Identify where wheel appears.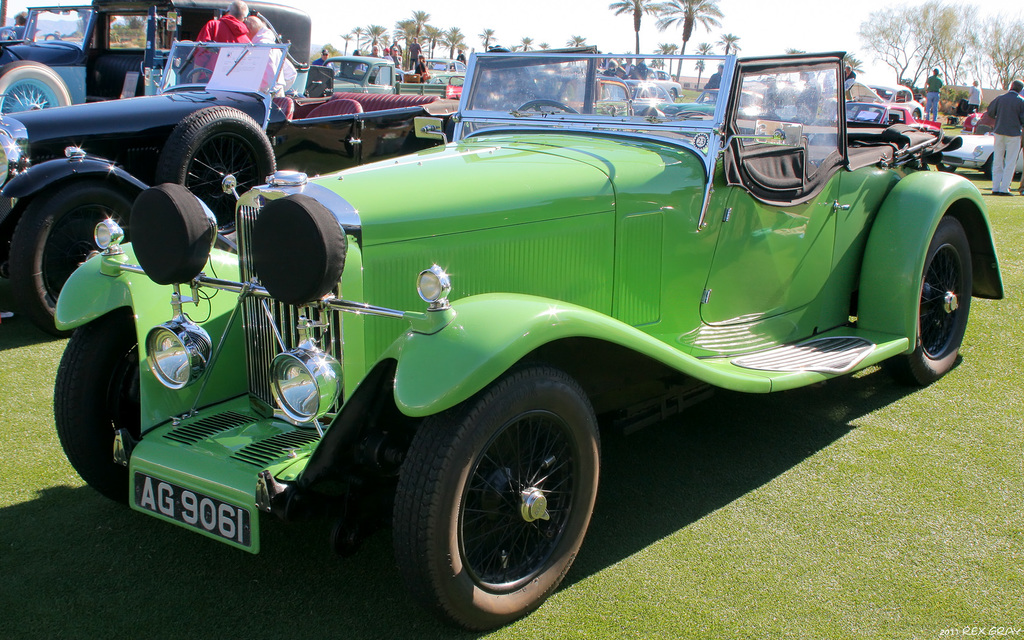
Appears at x1=899, y1=210, x2=984, y2=392.
